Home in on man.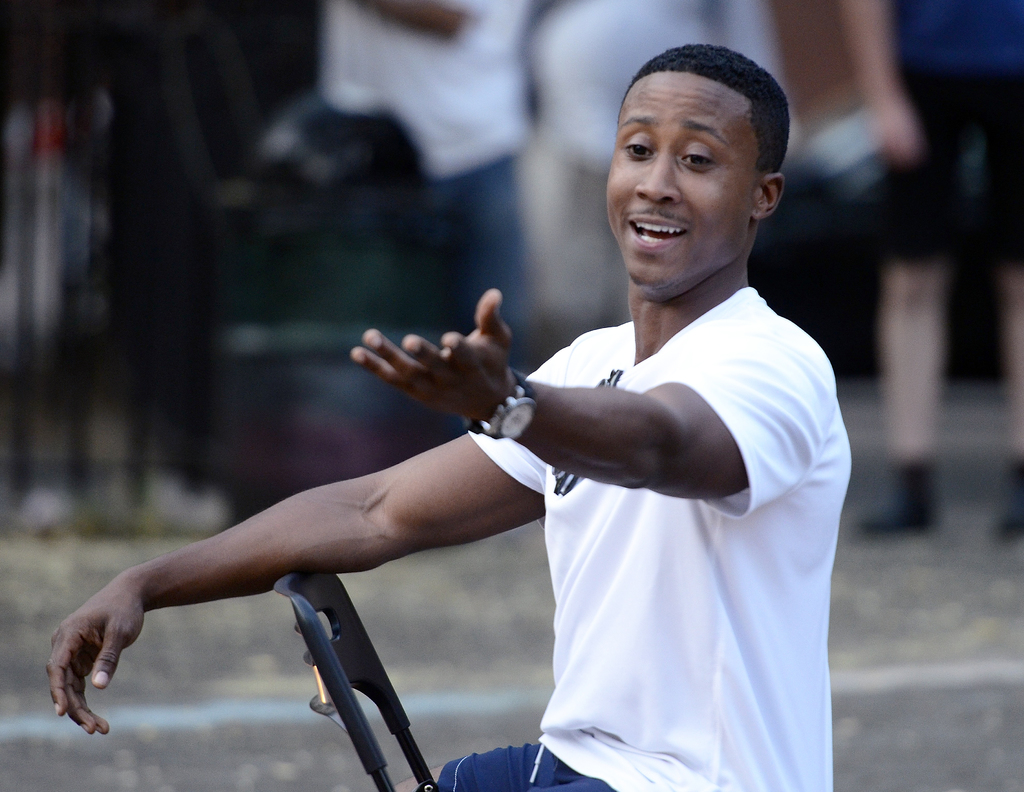
Homed in at 49,45,856,791.
